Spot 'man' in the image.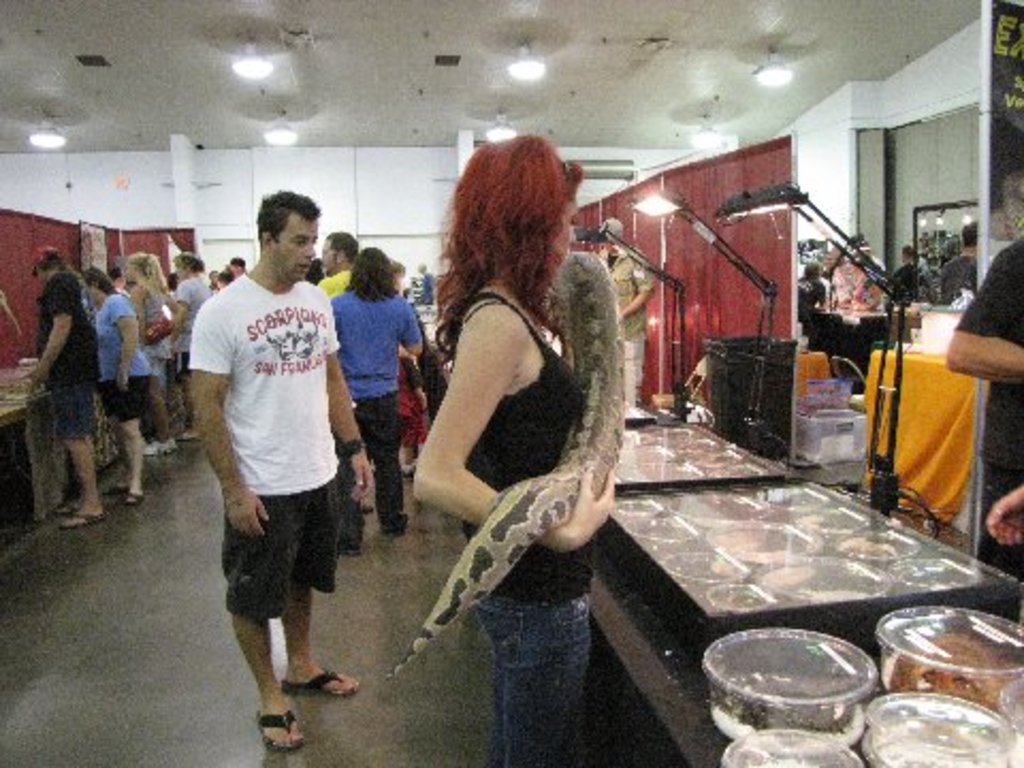
'man' found at crop(181, 181, 367, 727).
